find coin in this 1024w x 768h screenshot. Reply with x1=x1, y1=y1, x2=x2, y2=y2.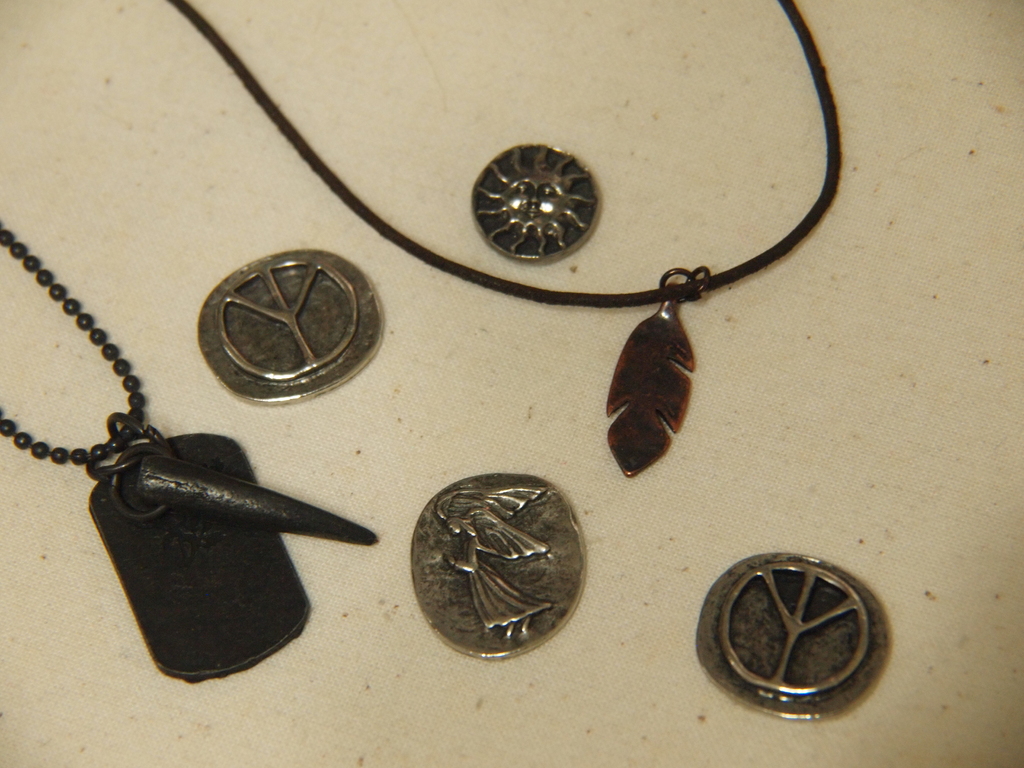
x1=199, y1=250, x2=390, y2=400.
